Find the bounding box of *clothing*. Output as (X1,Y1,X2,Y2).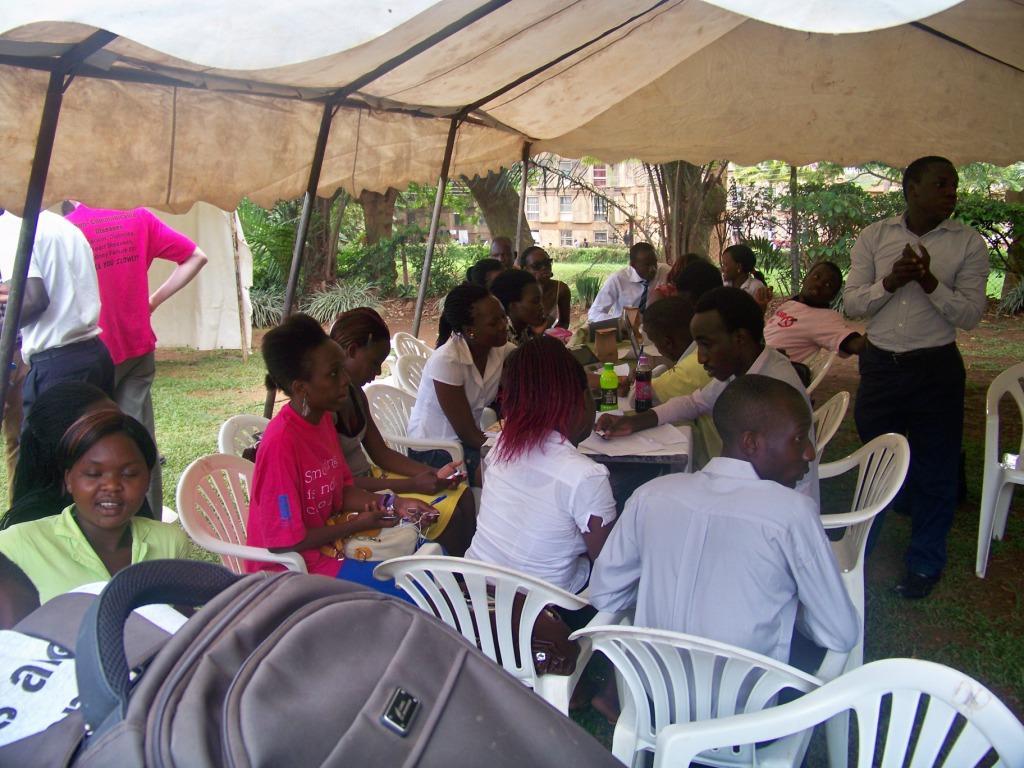
(740,270,770,284).
